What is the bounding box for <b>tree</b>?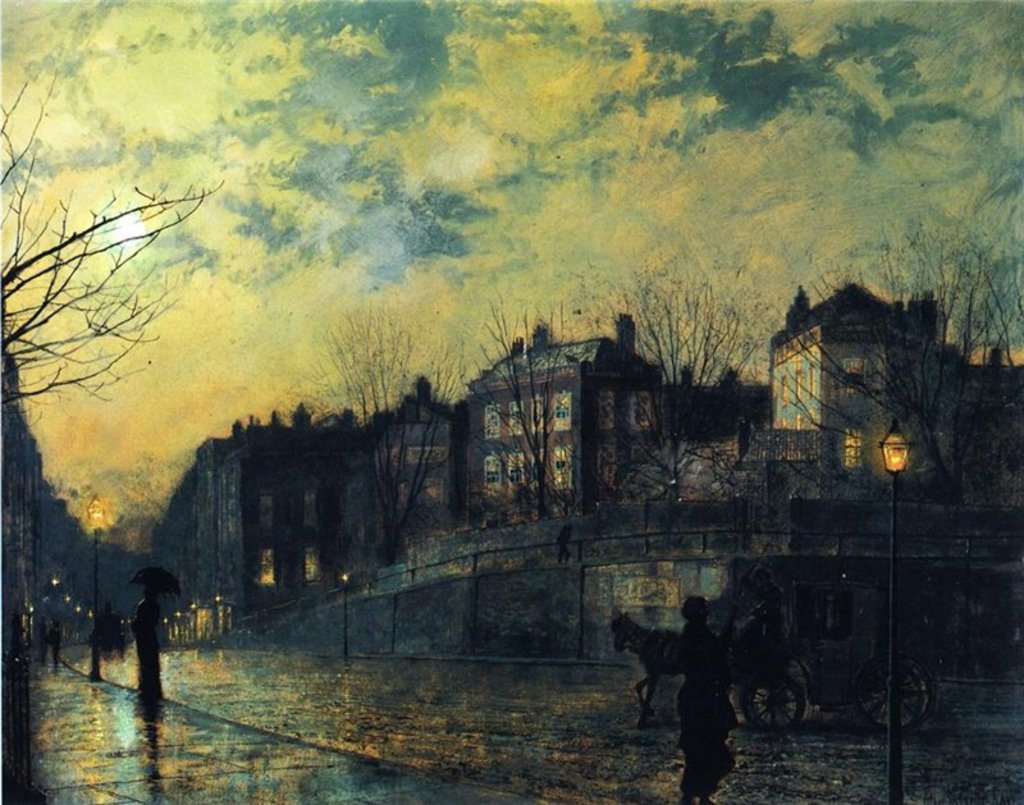
bbox=(460, 293, 586, 523).
